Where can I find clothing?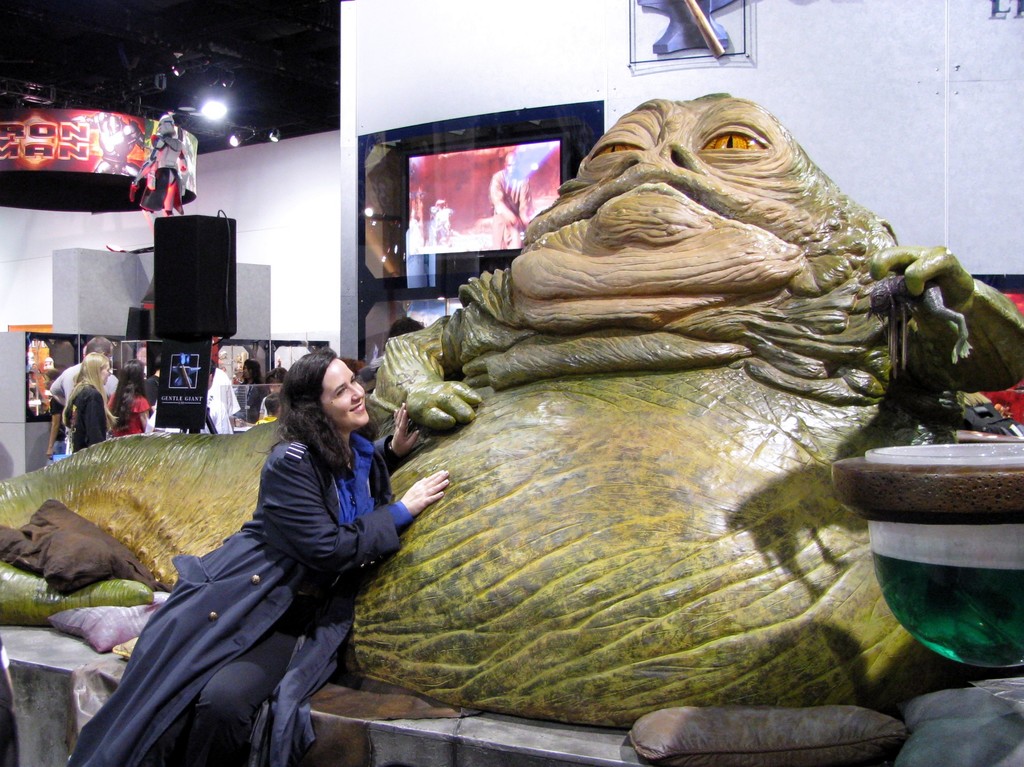
You can find it at <box>52,350,118,389</box>.
